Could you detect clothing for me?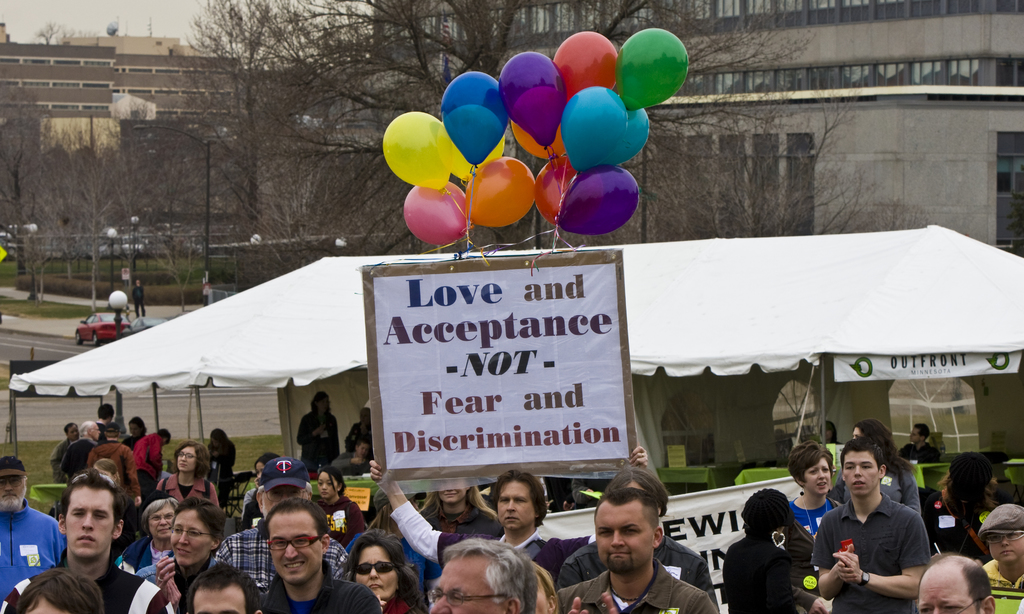
Detection result: 166/476/220/512.
